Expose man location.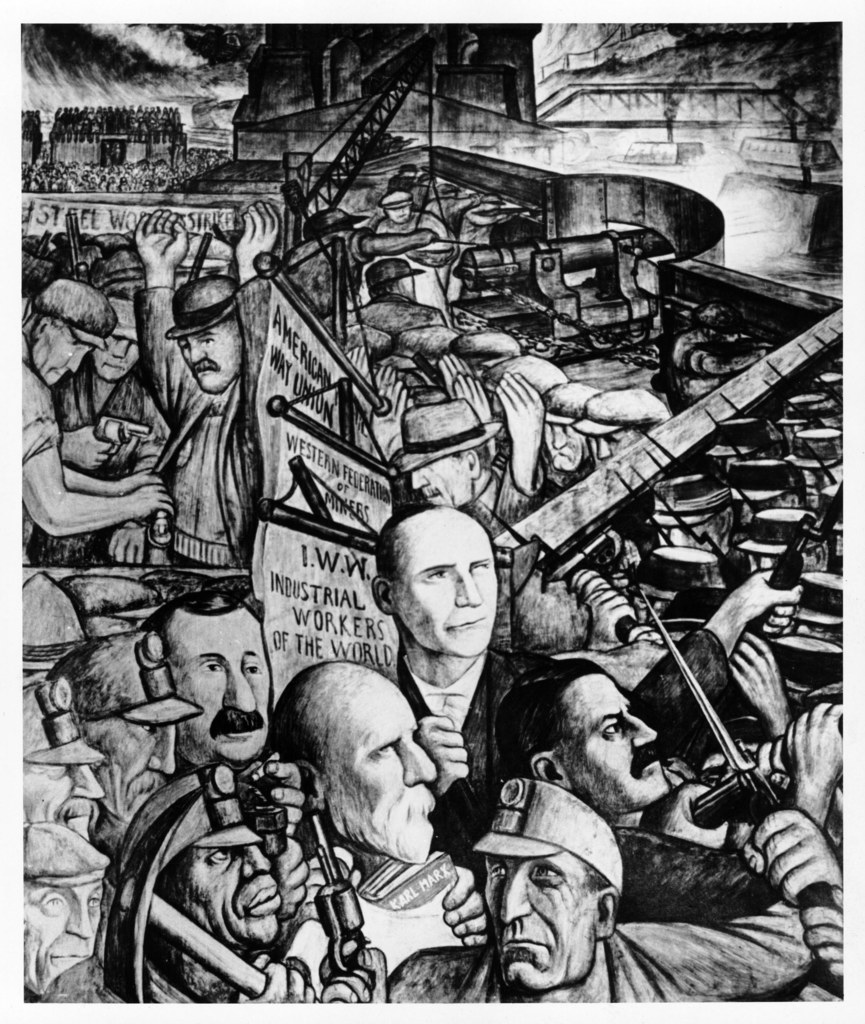
Exposed at x1=373, y1=397, x2=553, y2=543.
